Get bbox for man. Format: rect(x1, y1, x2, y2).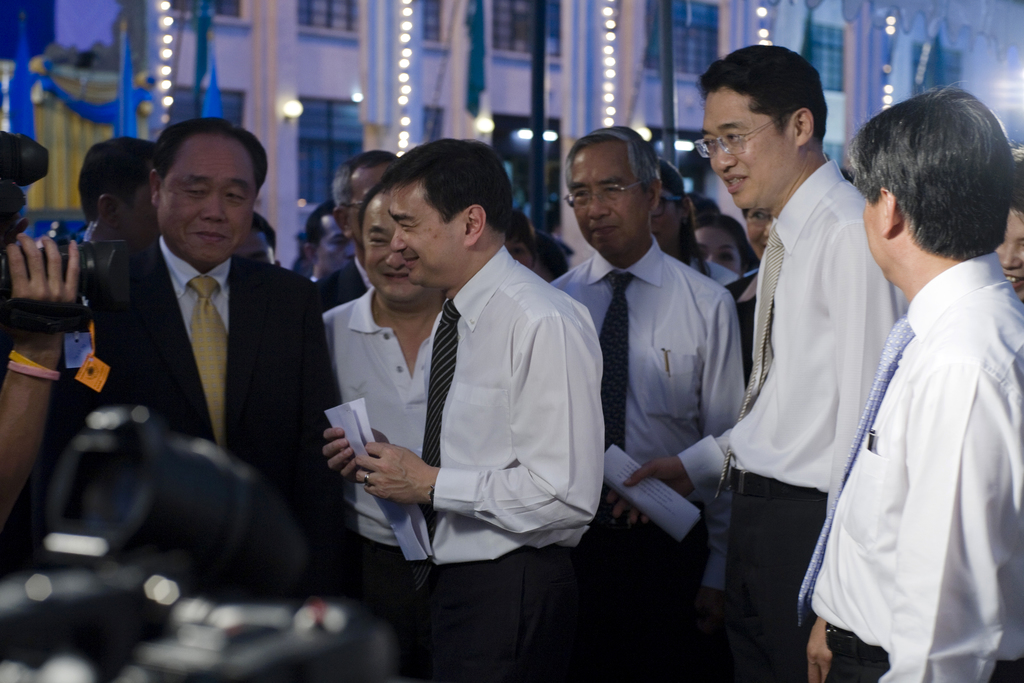
rect(323, 185, 456, 675).
